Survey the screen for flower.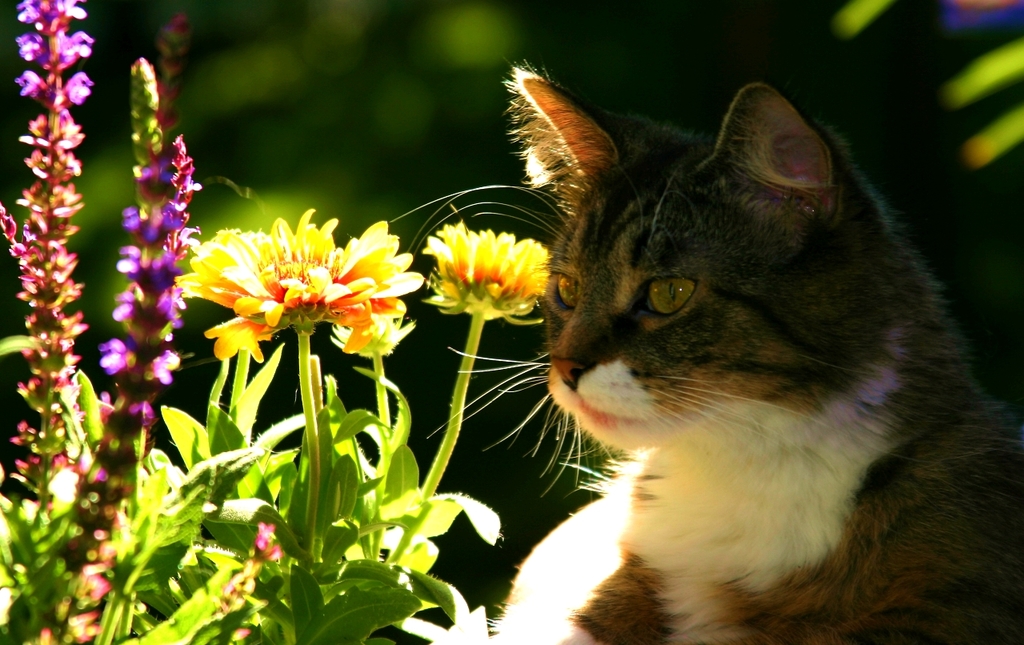
Survey found: x1=95, y1=138, x2=205, y2=403.
